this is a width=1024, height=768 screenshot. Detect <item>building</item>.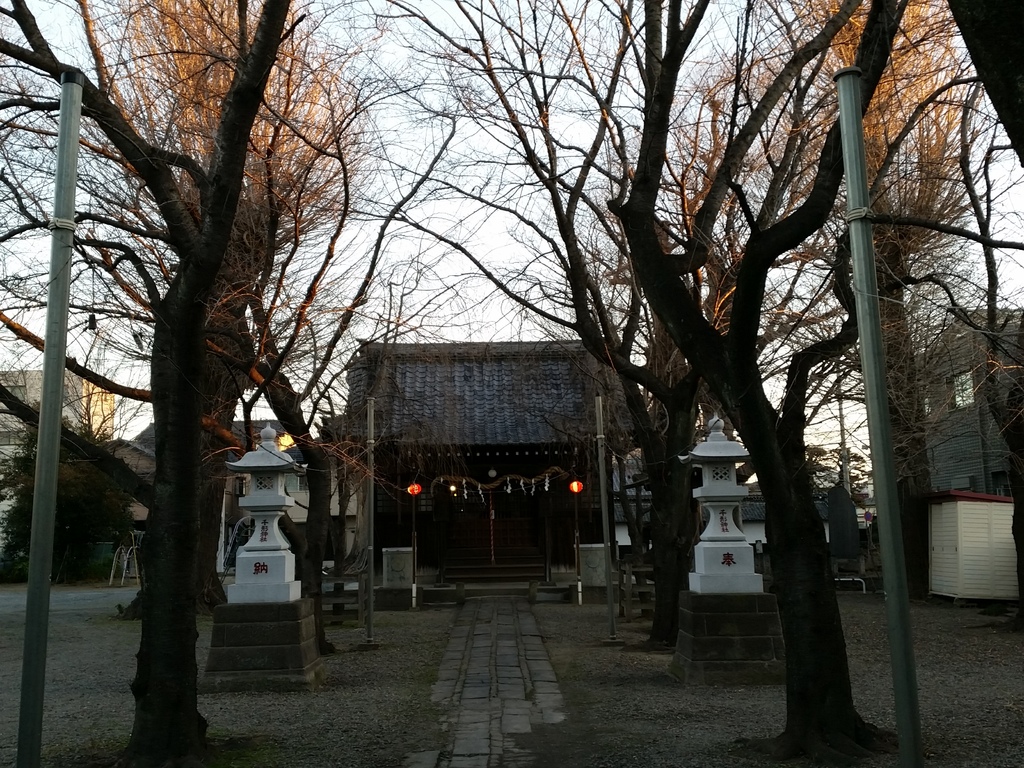
316,340,639,577.
